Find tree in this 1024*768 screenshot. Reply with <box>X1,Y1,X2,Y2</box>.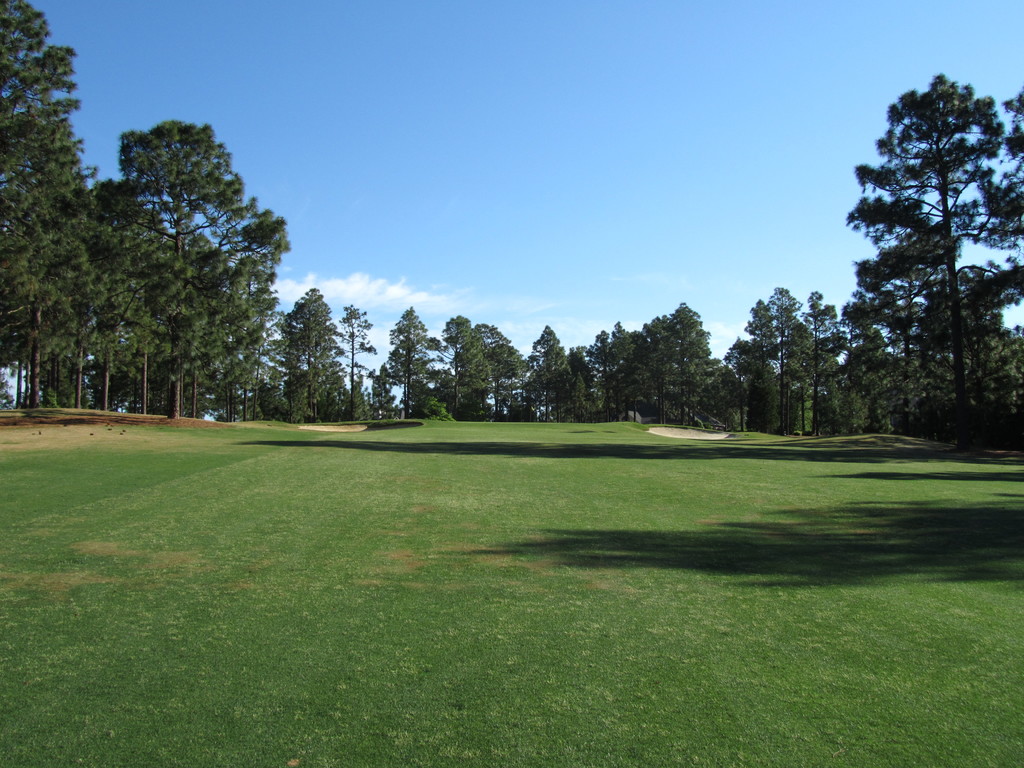
<box>293,287,358,424</box>.
